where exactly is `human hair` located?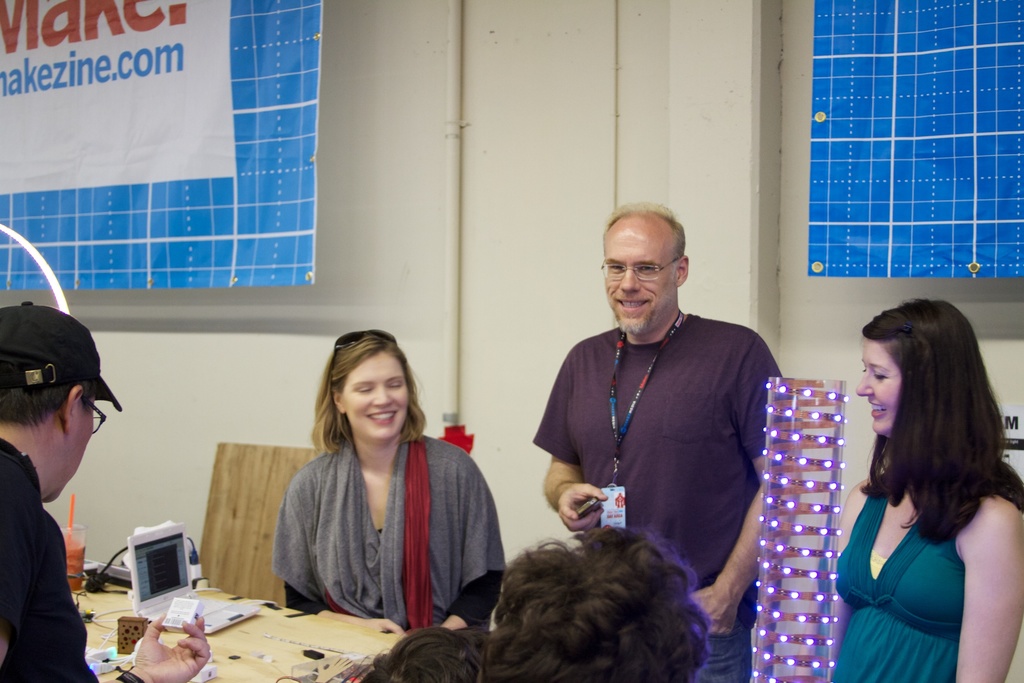
Its bounding box is bbox(0, 378, 98, 436).
